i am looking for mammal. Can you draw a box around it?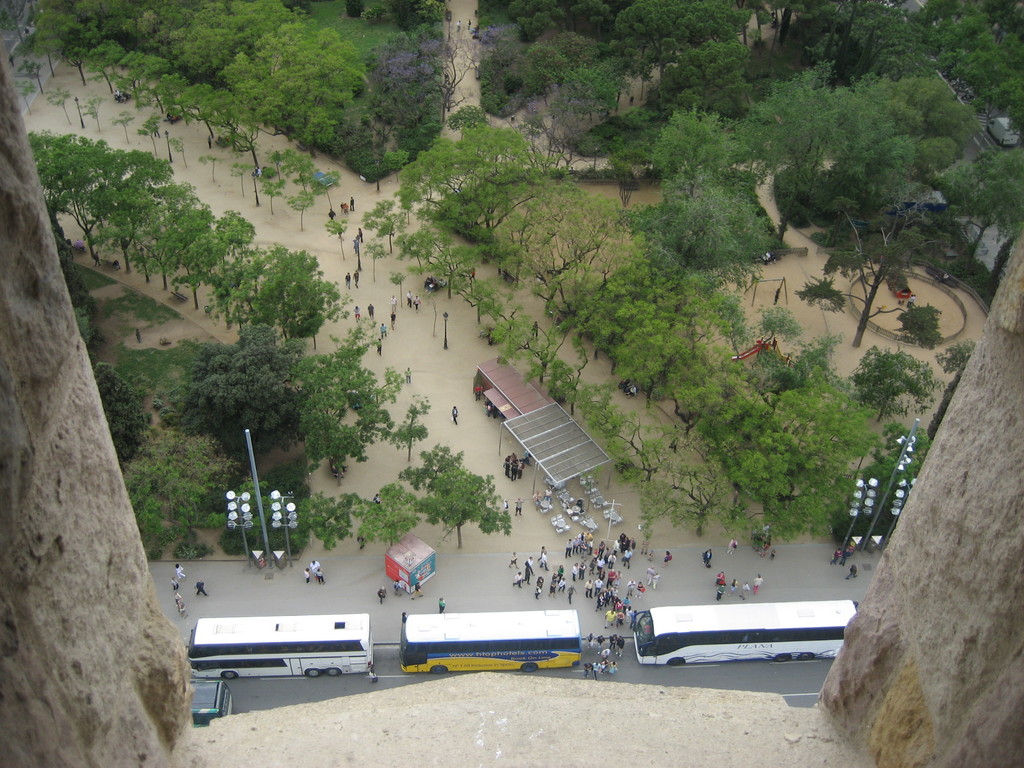
Sure, the bounding box is box(489, 403, 494, 419).
